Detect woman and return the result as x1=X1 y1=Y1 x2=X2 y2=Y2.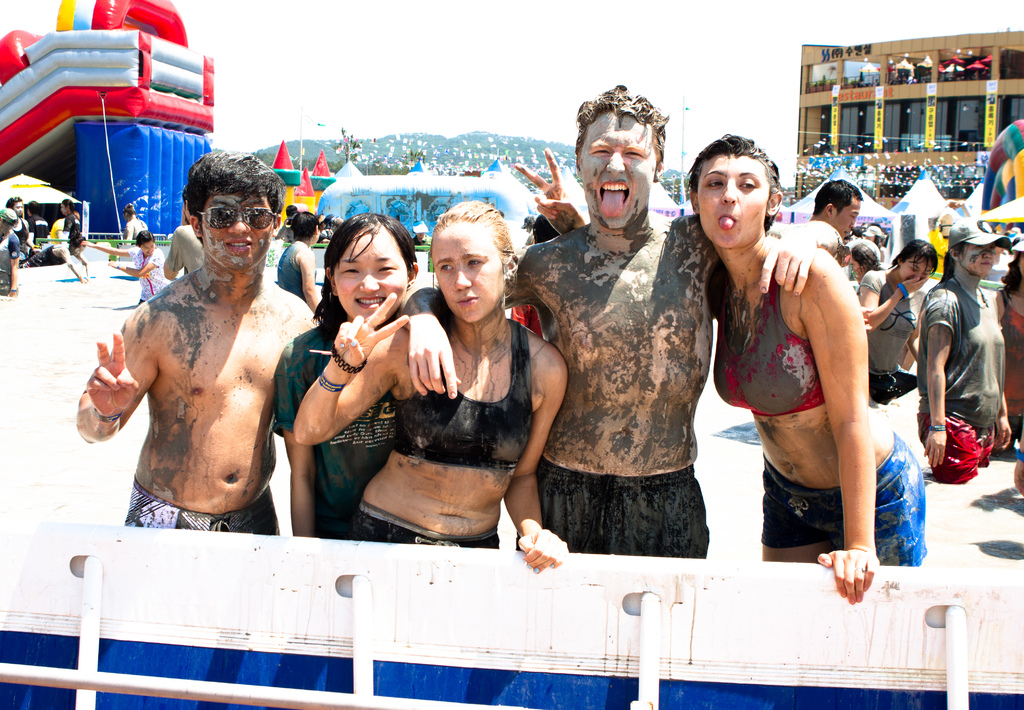
x1=915 y1=218 x2=1009 y2=480.
